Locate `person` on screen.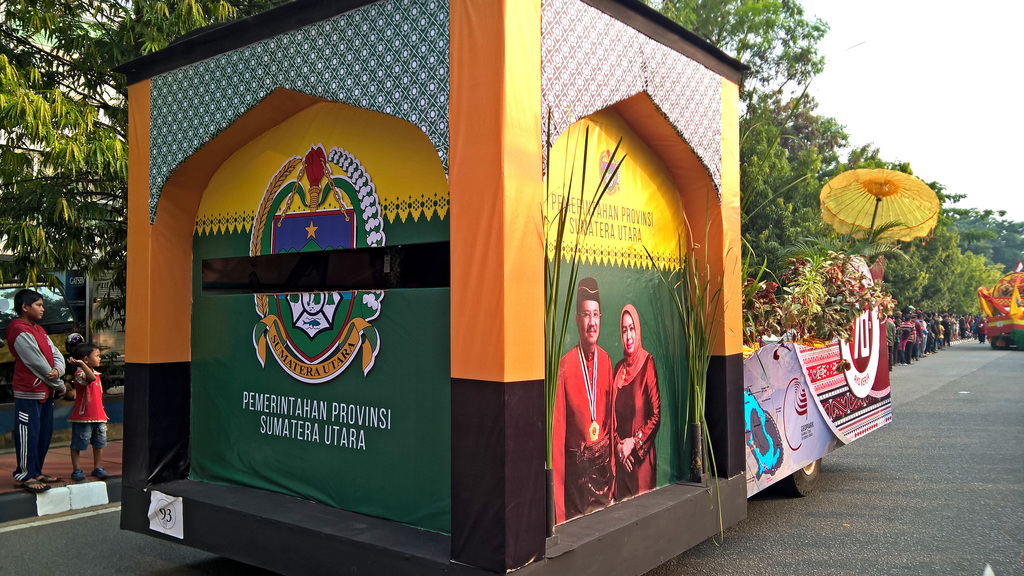
On screen at left=922, top=310, right=936, bottom=358.
